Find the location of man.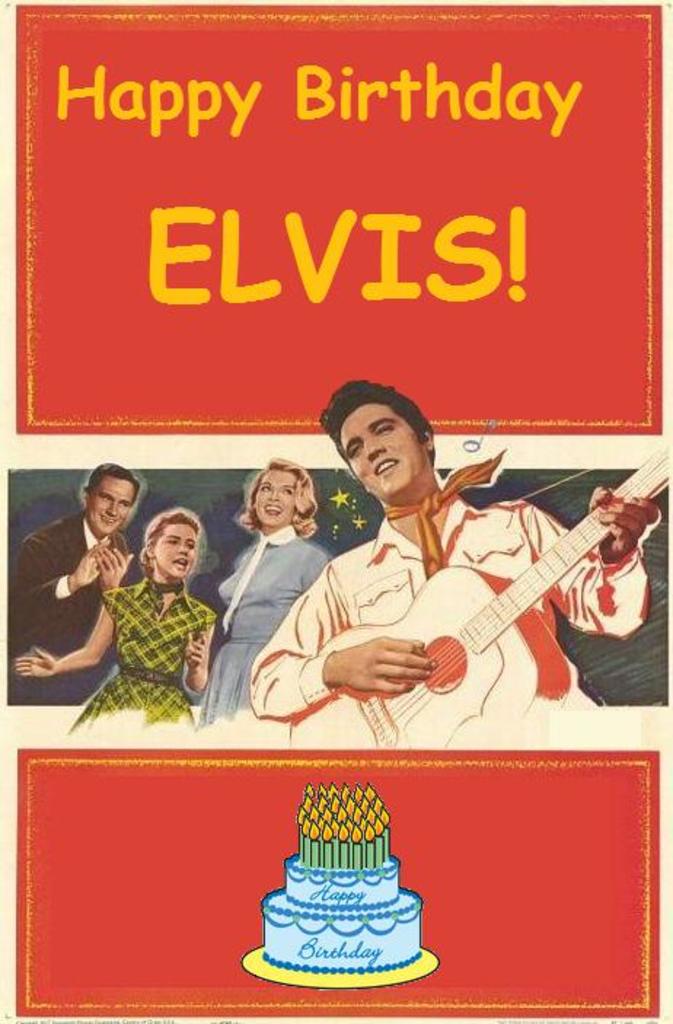
Location: region(26, 443, 131, 717).
